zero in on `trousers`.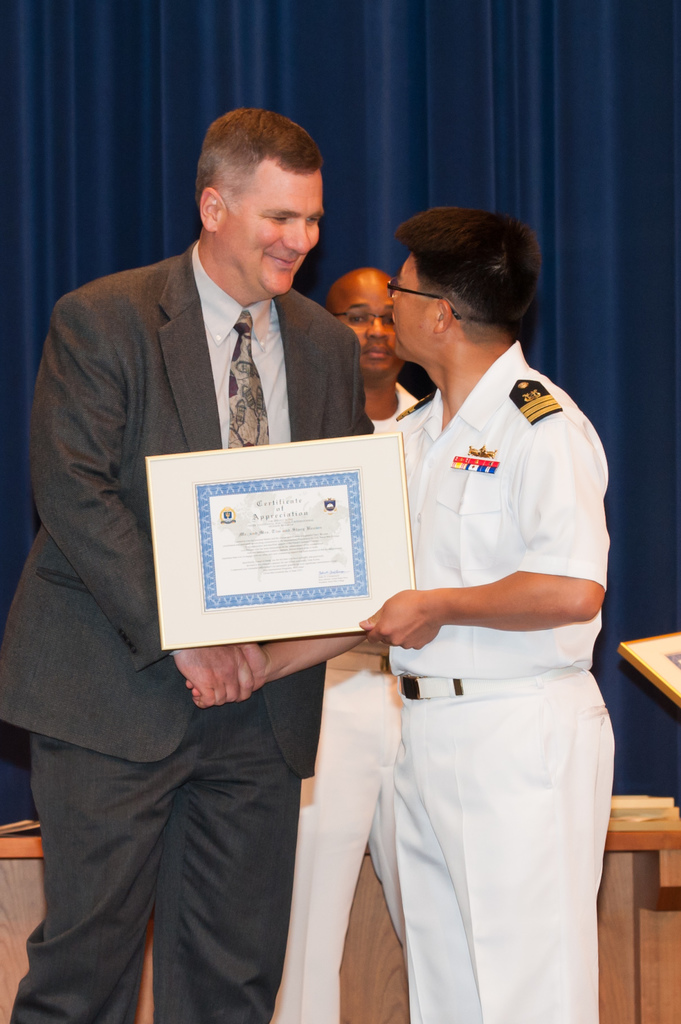
Zeroed in: region(391, 657, 616, 1023).
